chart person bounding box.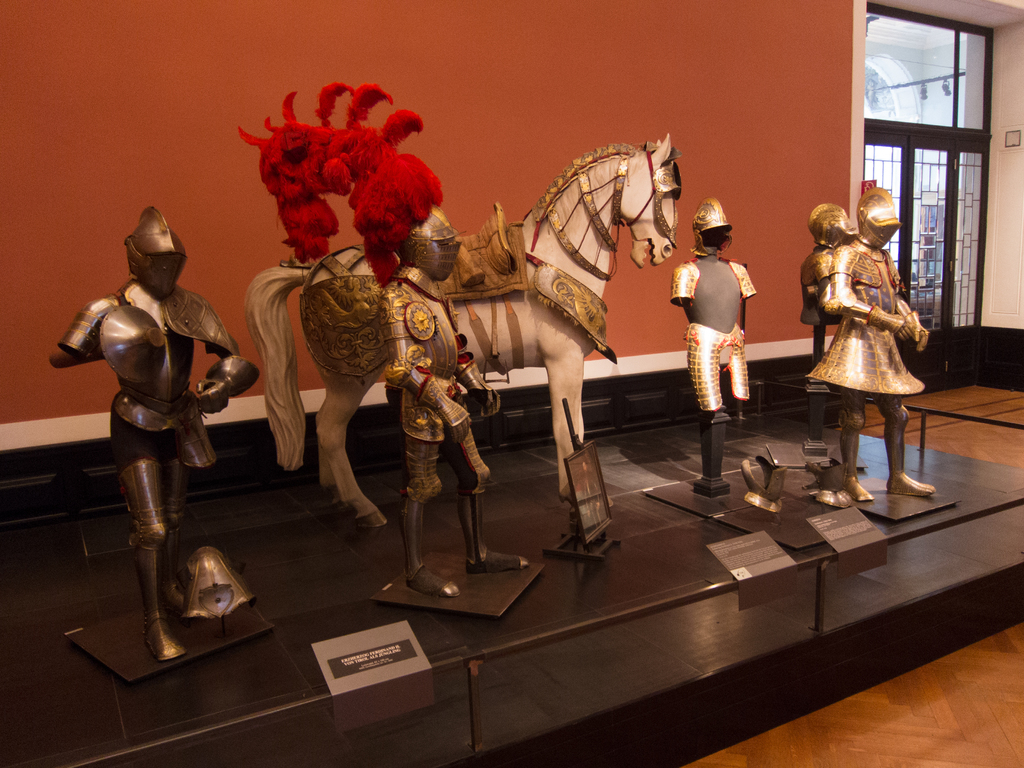
Charted: {"left": 668, "top": 195, "right": 756, "bottom": 498}.
